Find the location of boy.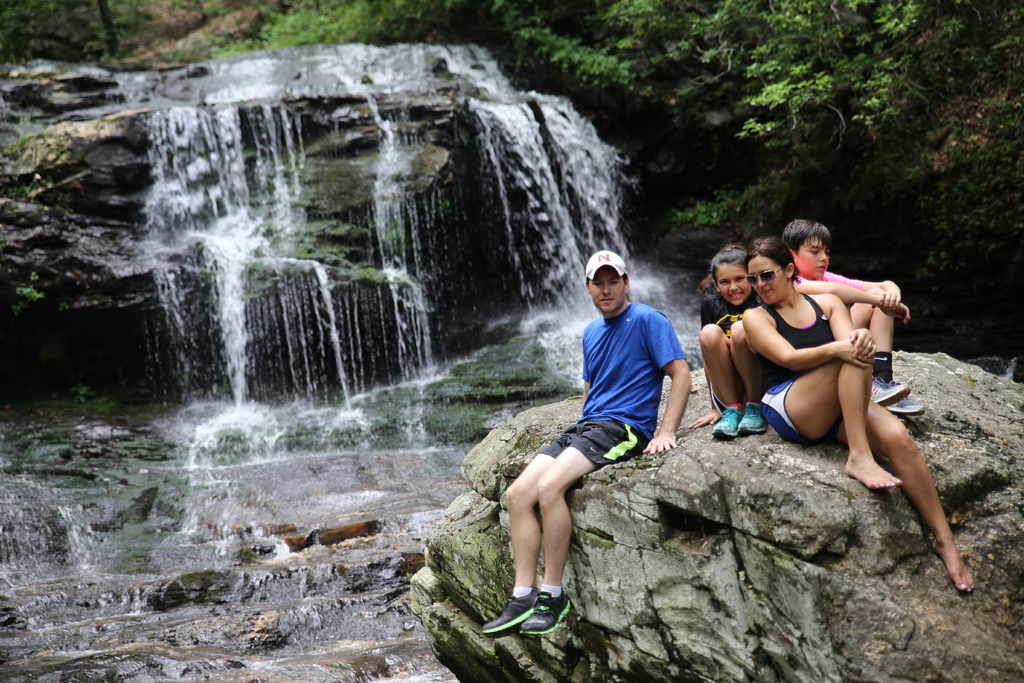
Location: Rect(776, 208, 915, 416).
